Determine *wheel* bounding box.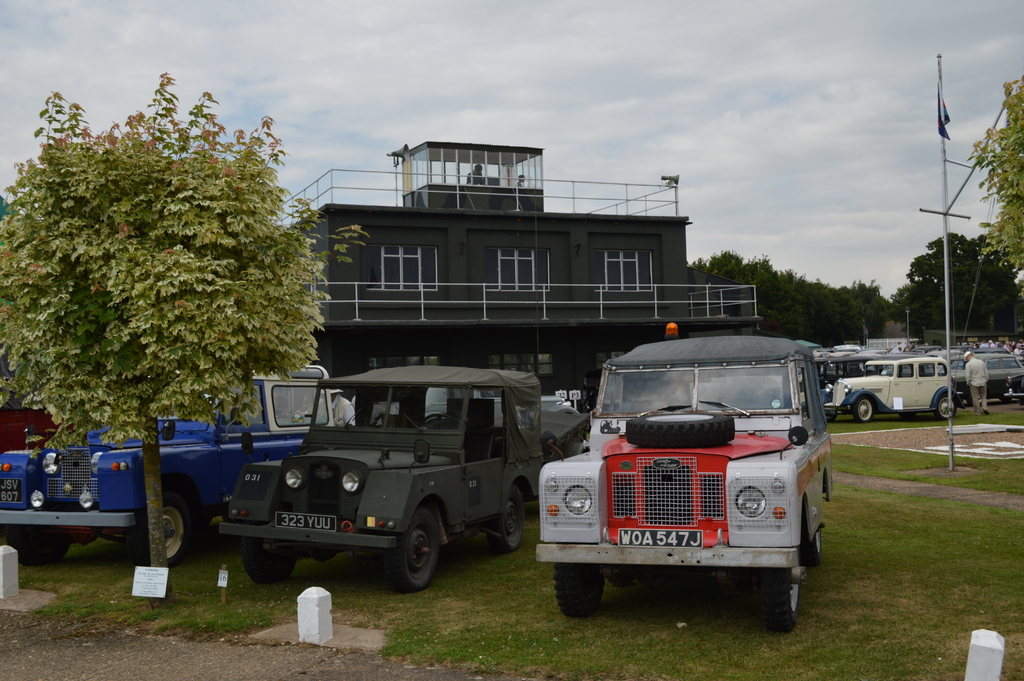
Determined: (left=489, top=486, right=525, bottom=554).
